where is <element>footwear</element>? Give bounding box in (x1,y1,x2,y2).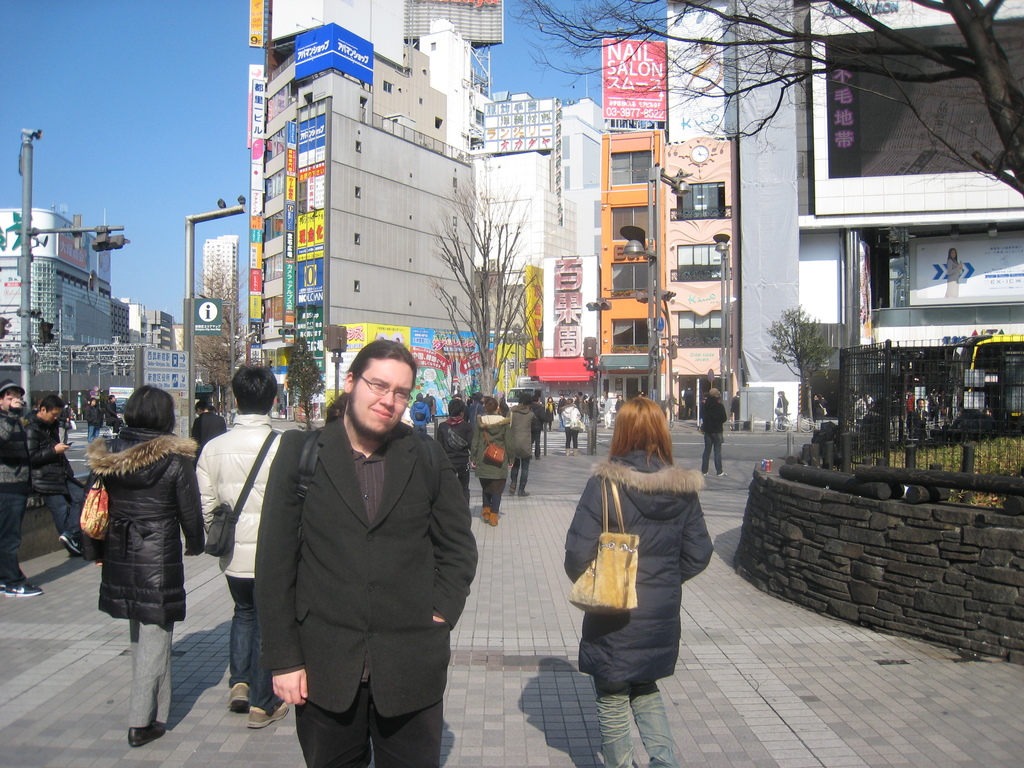
(575,447,579,457).
